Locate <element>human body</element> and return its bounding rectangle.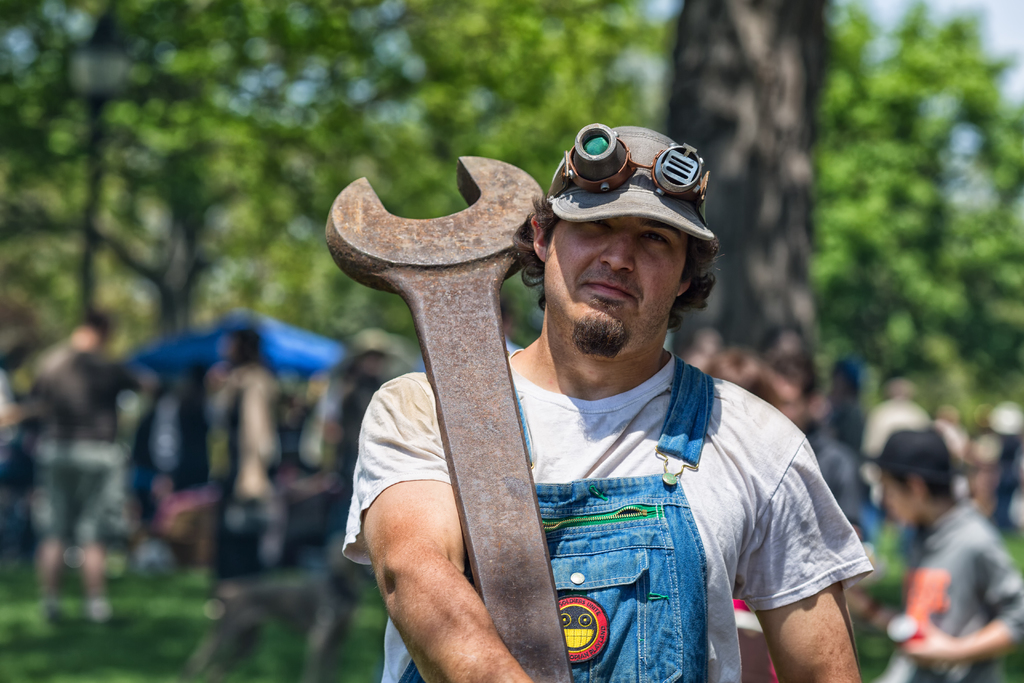
877,425,1023,682.
